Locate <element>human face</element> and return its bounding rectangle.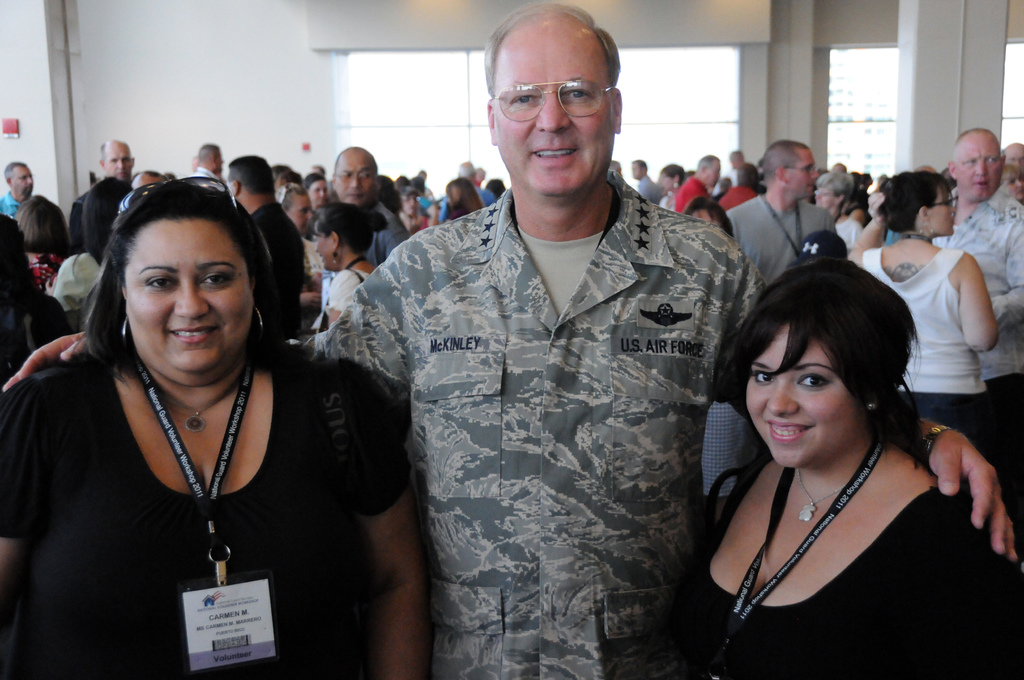
bbox=[289, 193, 312, 232].
